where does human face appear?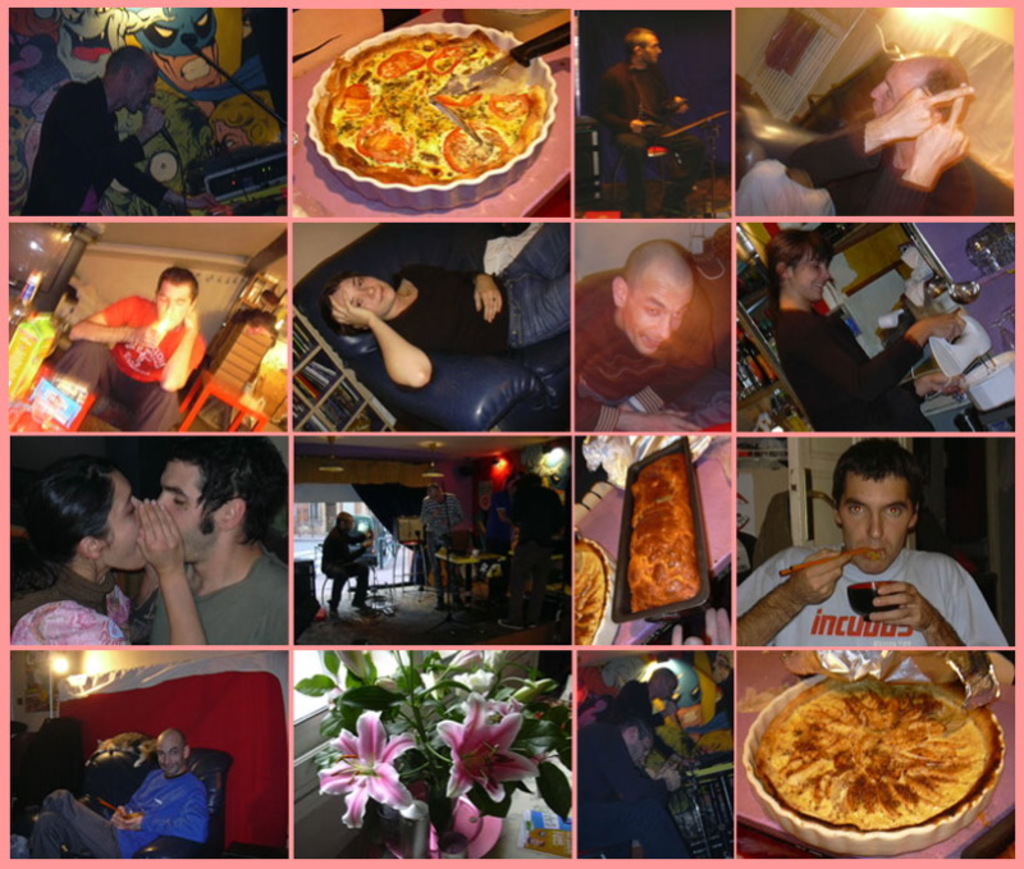
Appears at crop(626, 285, 685, 352).
